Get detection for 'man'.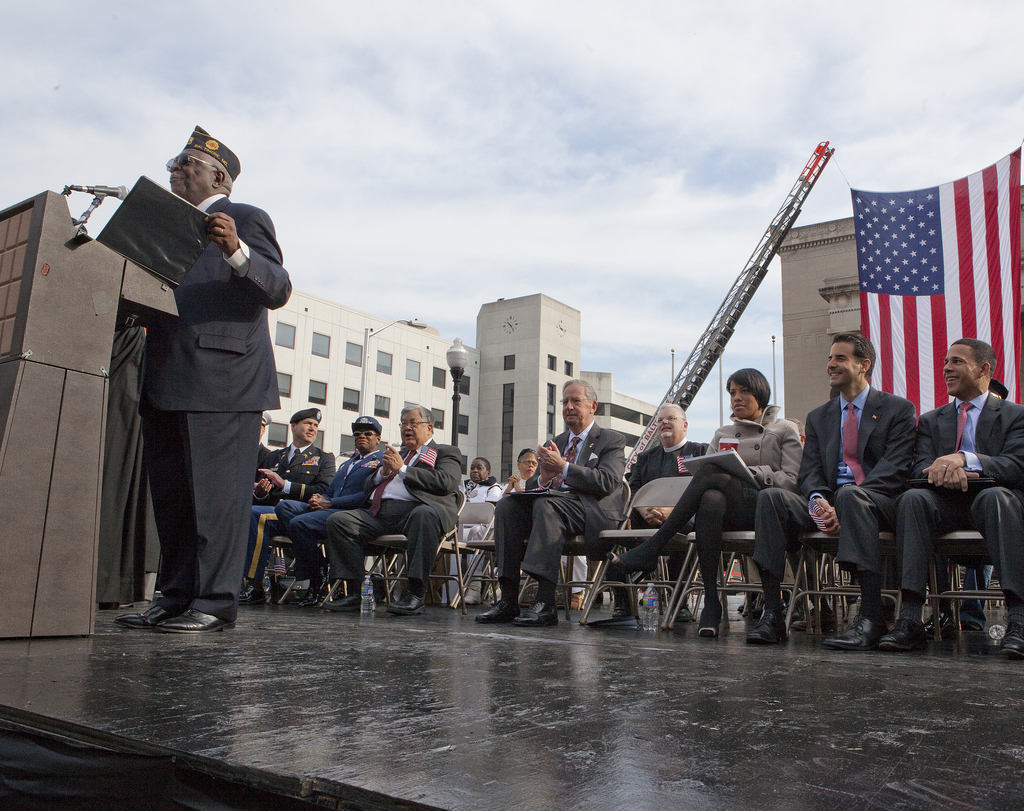
Detection: (274, 414, 387, 609).
